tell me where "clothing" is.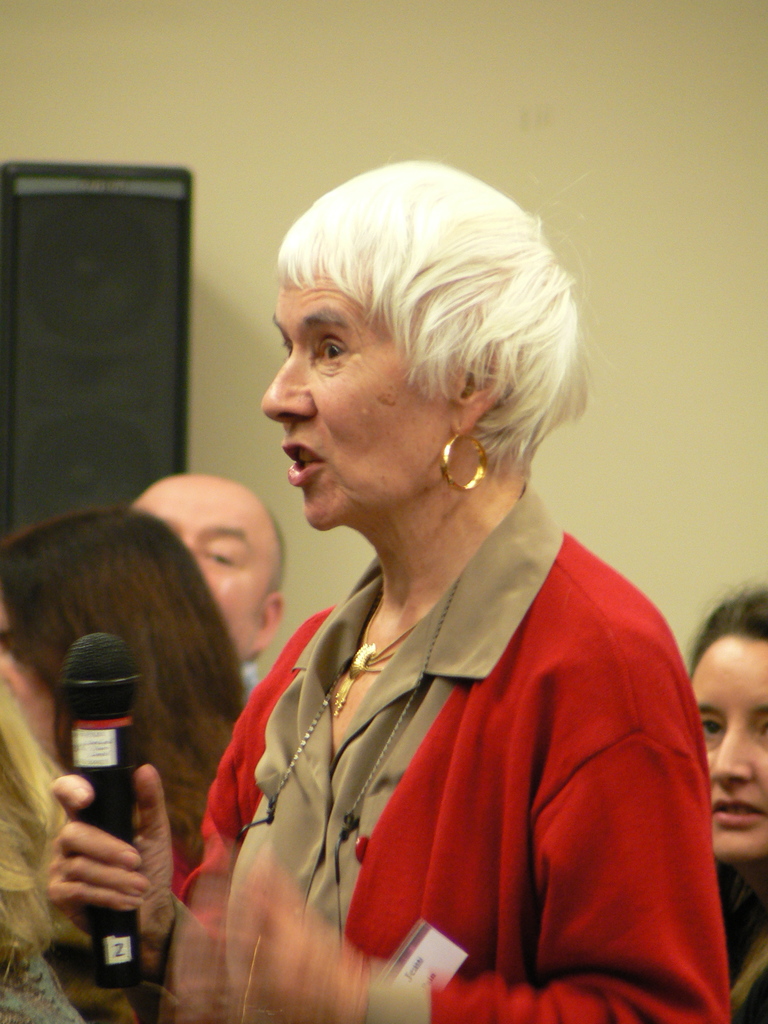
"clothing" is at [left=186, top=489, right=721, bottom=1009].
